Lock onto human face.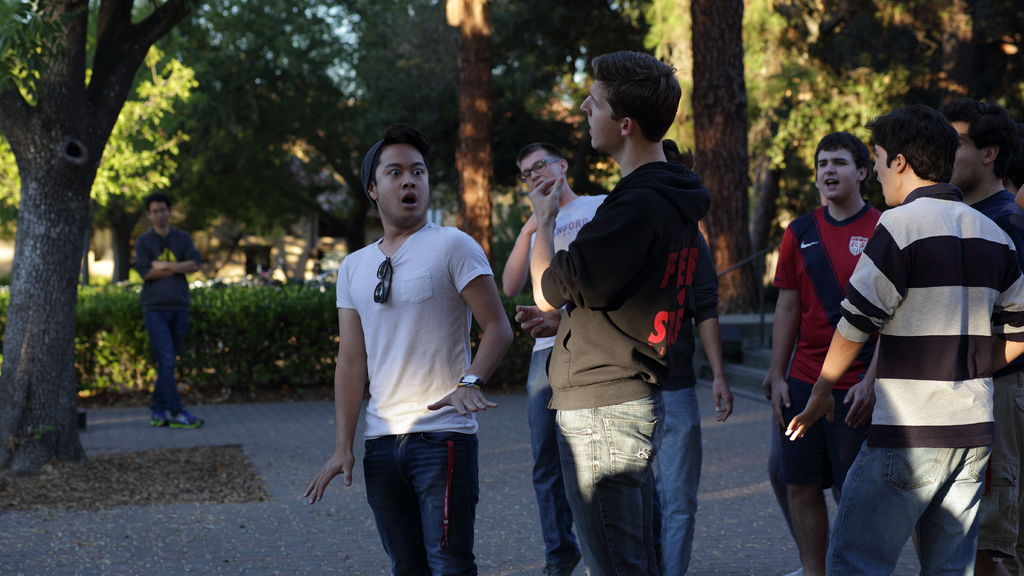
Locked: locate(870, 145, 895, 207).
